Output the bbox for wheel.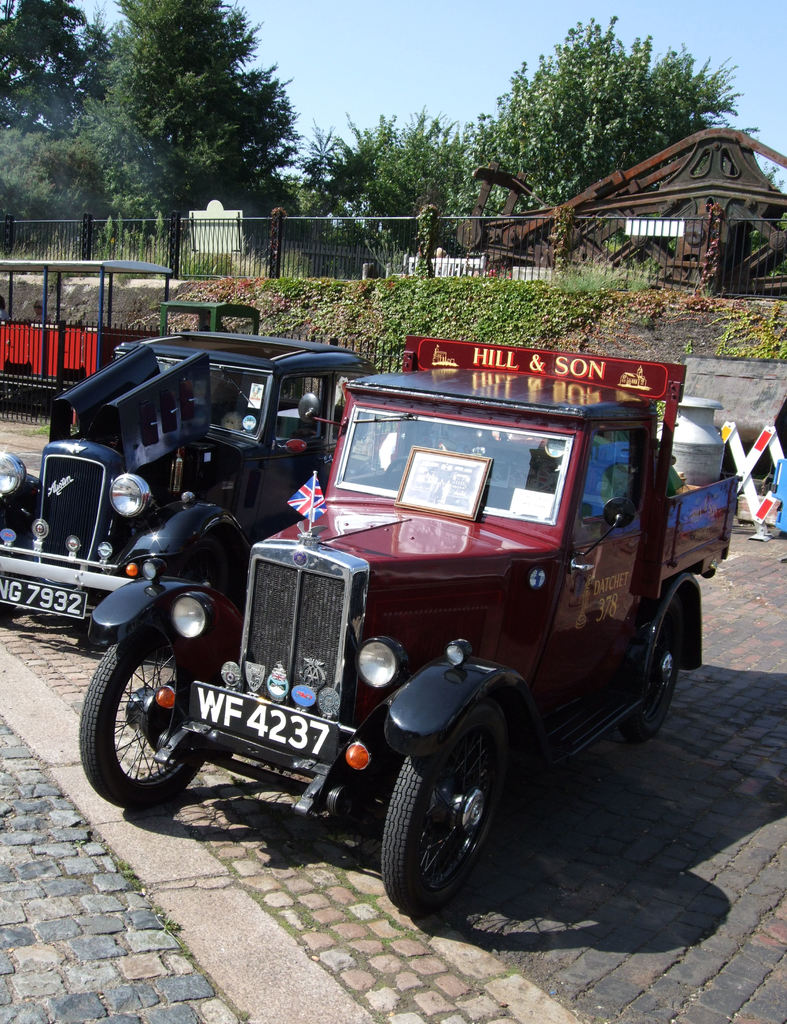
[x1=374, y1=701, x2=511, y2=913].
